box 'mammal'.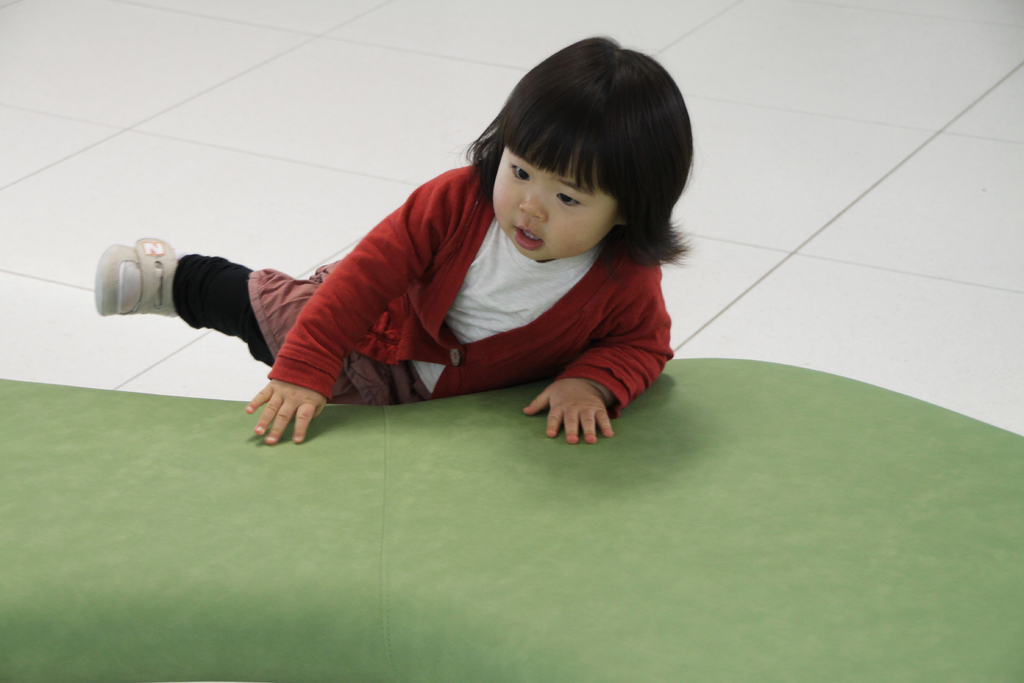
{"x1": 93, "y1": 33, "x2": 692, "y2": 446}.
